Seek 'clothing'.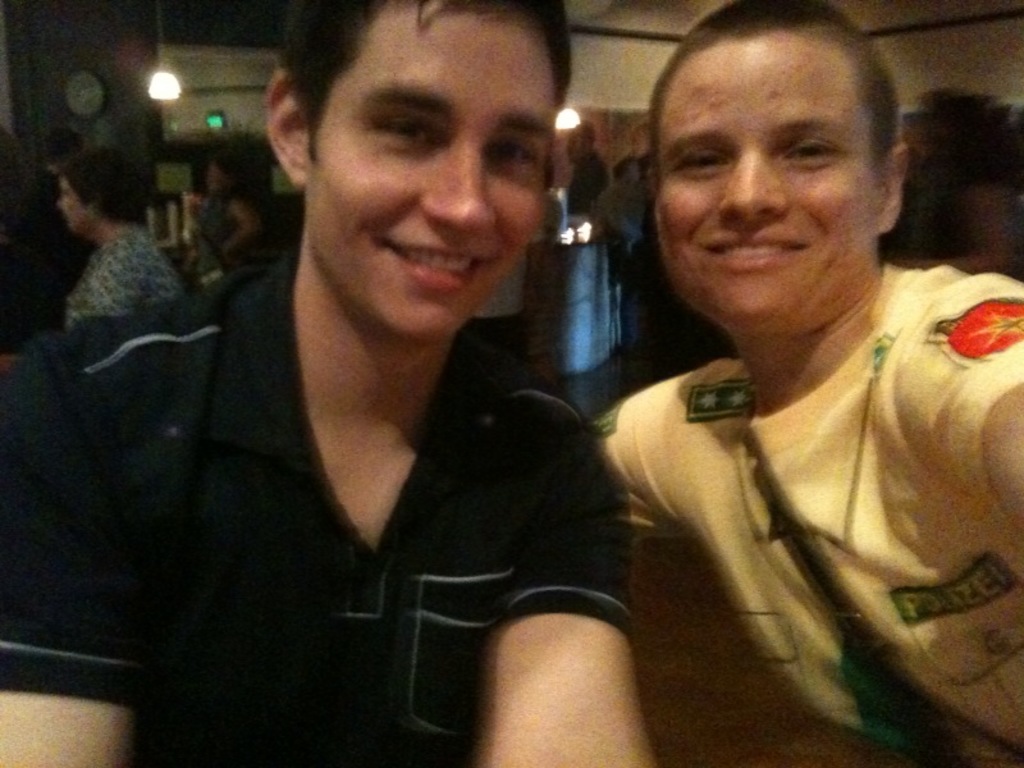
crop(0, 252, 623, 767).
